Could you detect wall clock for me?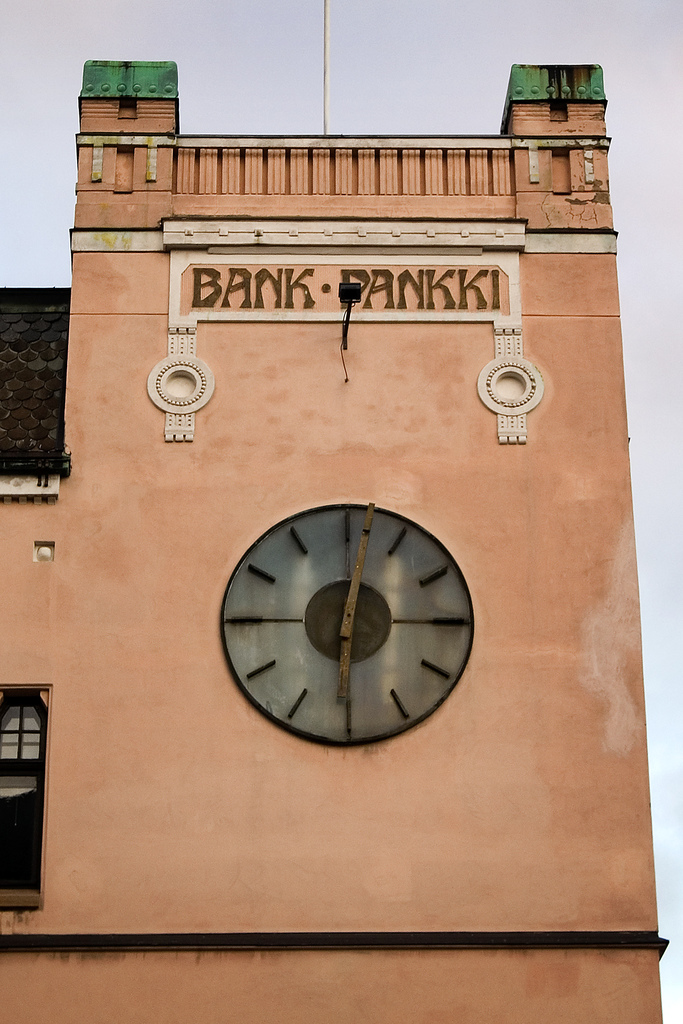
Detection result: 210/493/481/754.
